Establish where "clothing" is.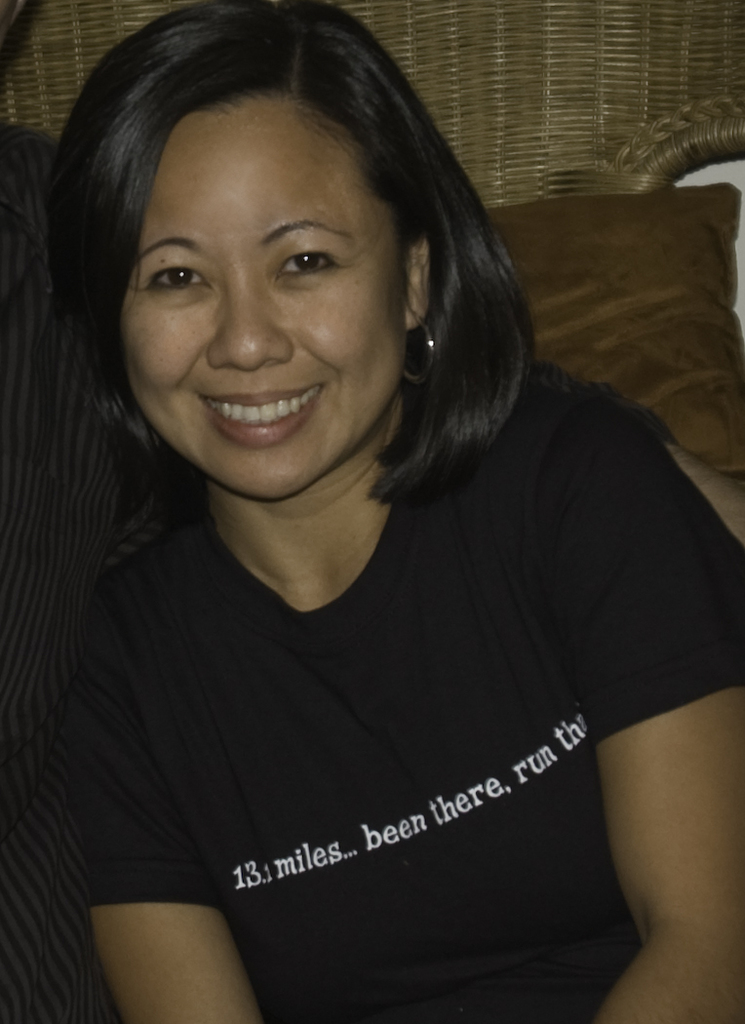
Established at (22, 248, 719, 992).
